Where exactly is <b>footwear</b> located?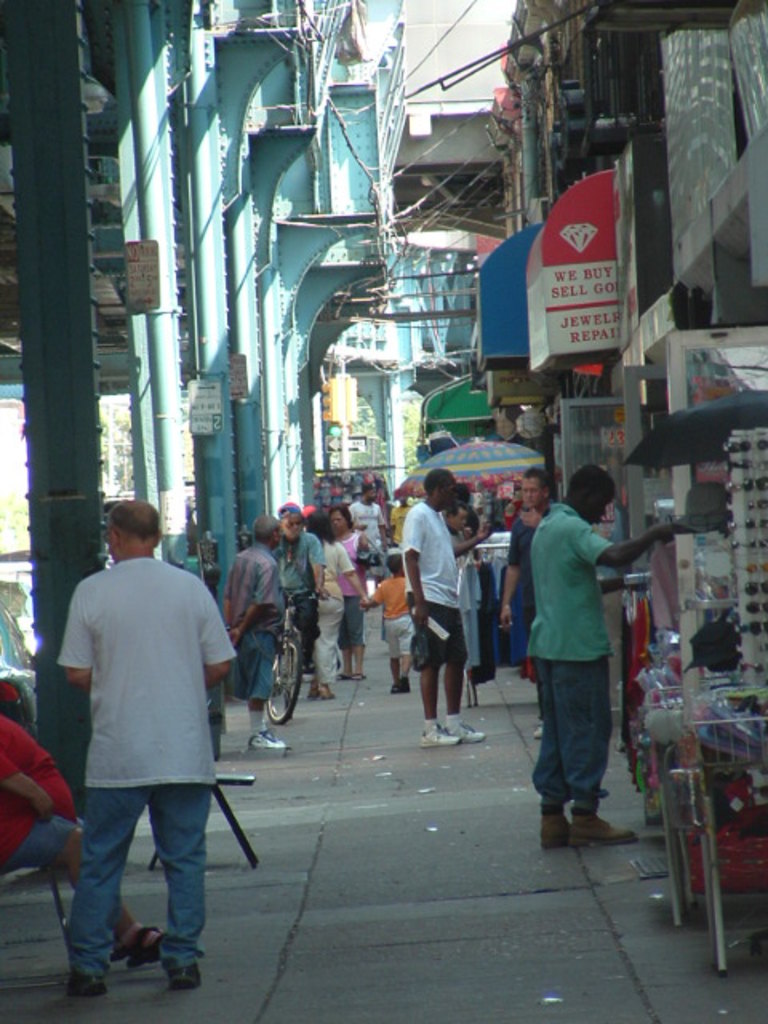
Its bounding box is x1=70 y1=970 x2=109 y2=994.
